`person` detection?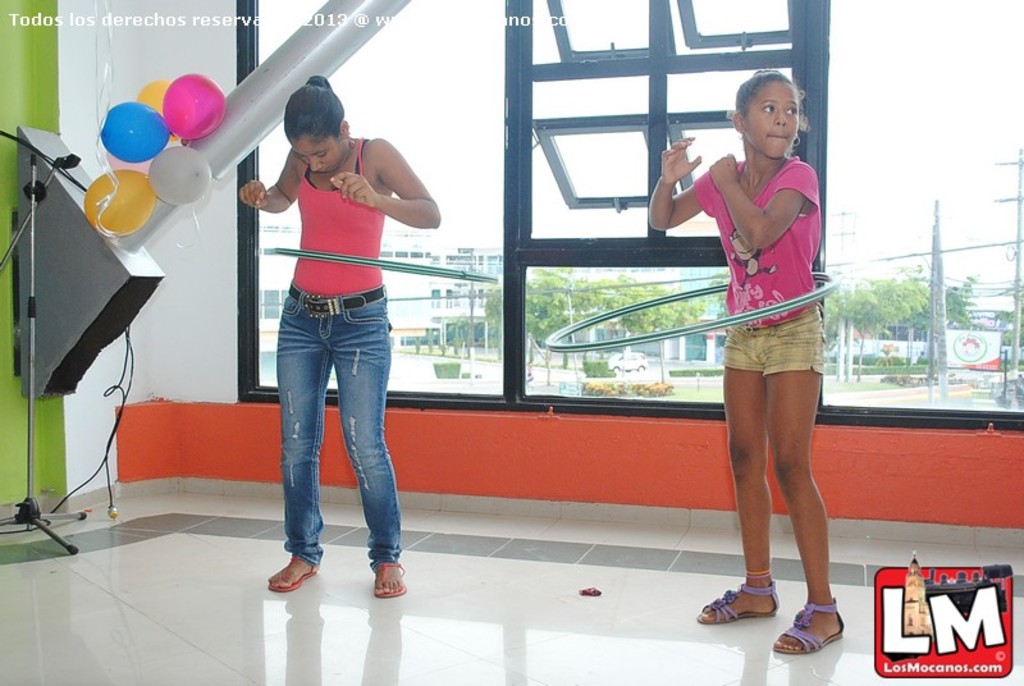
bbox=(234, 72, 443, 600)
